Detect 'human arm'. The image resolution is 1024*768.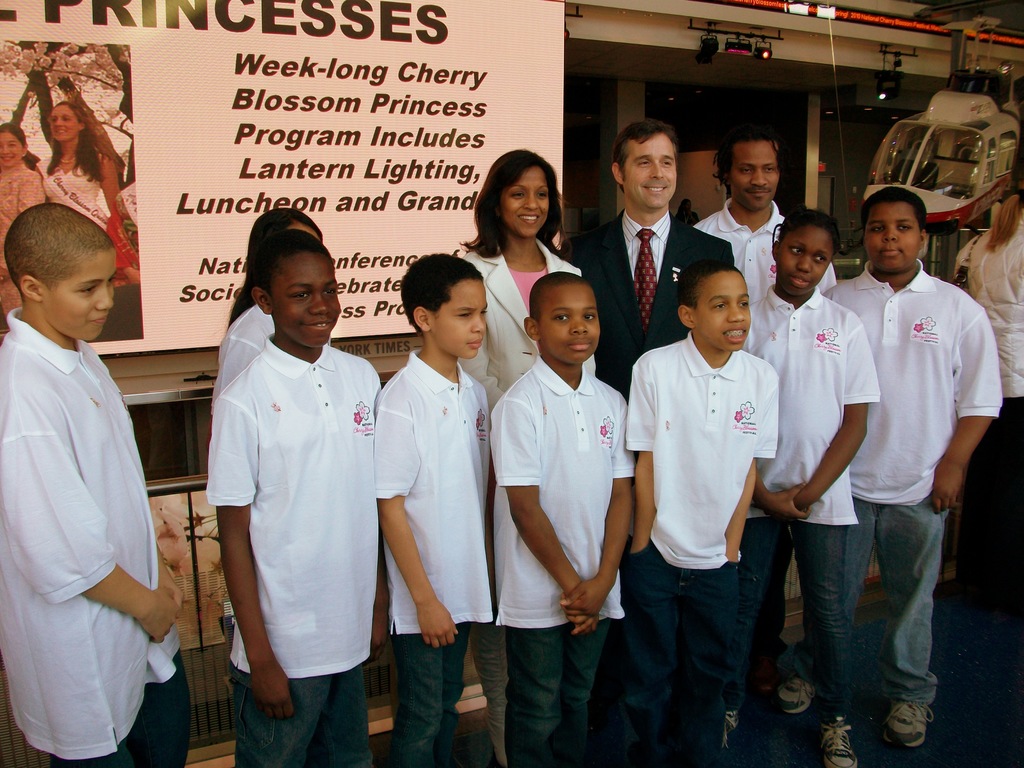
detection(17, 393, 181, 644).
